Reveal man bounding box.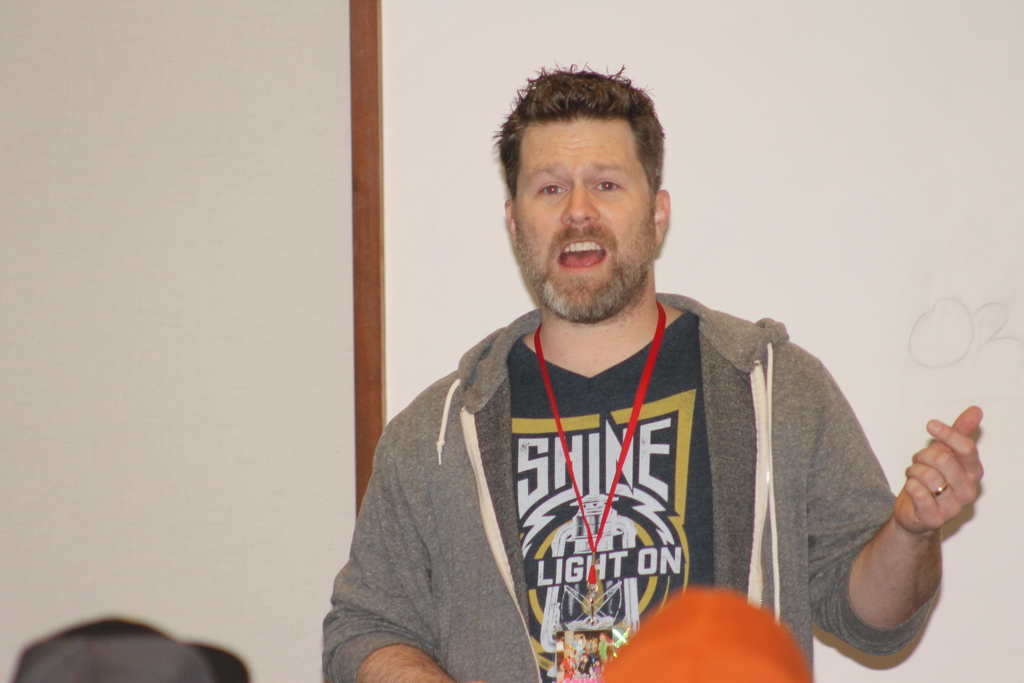
Revealed: (x1=314, y1=62, x2=999, y2=682).
